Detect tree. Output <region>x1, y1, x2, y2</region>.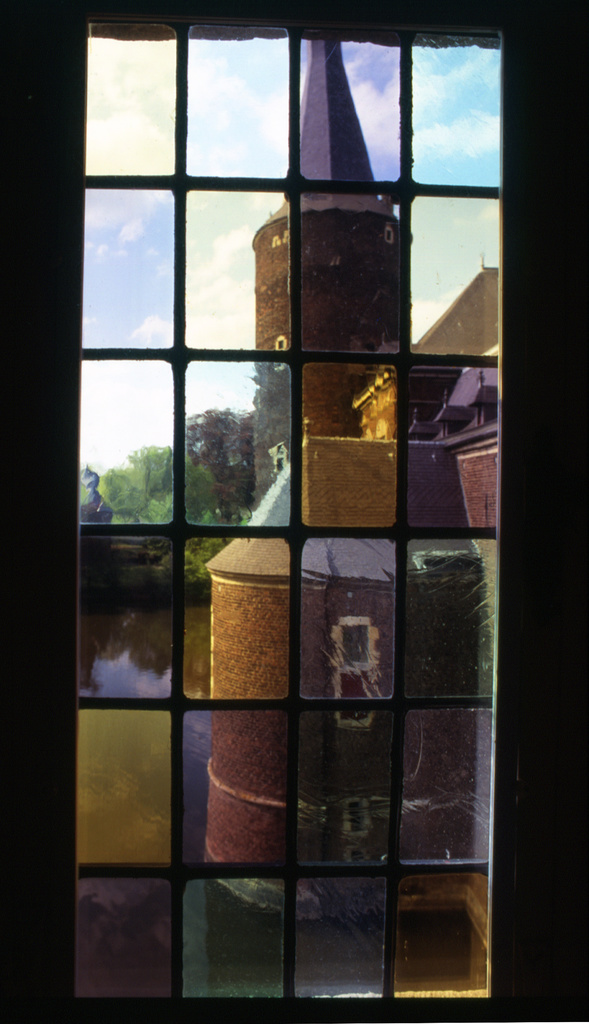
<region>99, 438, 222, 524</region>.
